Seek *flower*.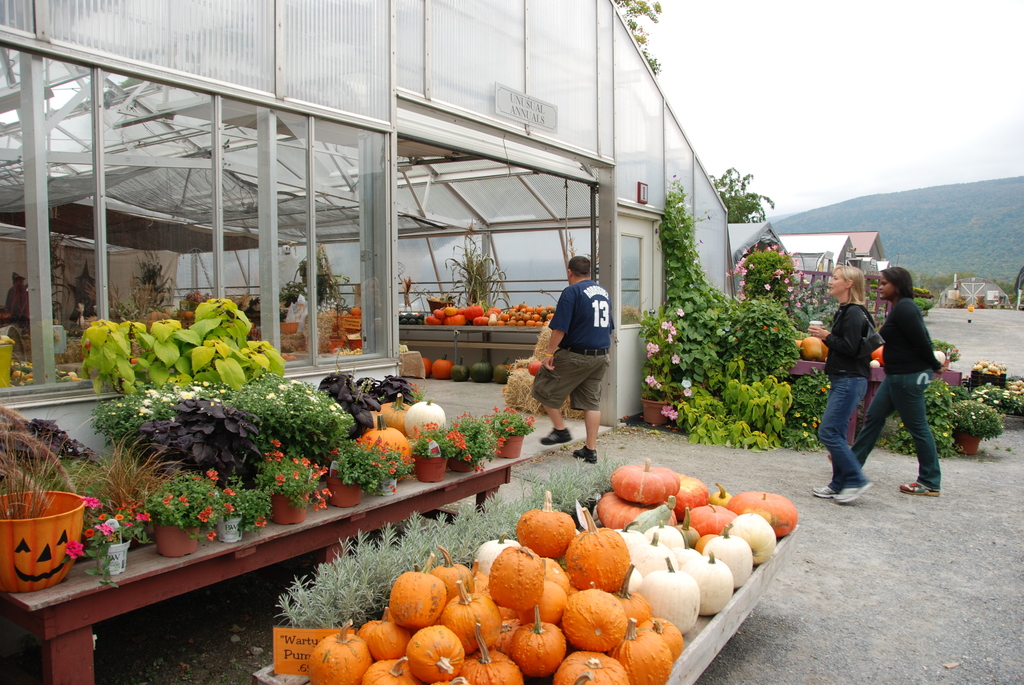
locate(163, 492, 175, 507).
